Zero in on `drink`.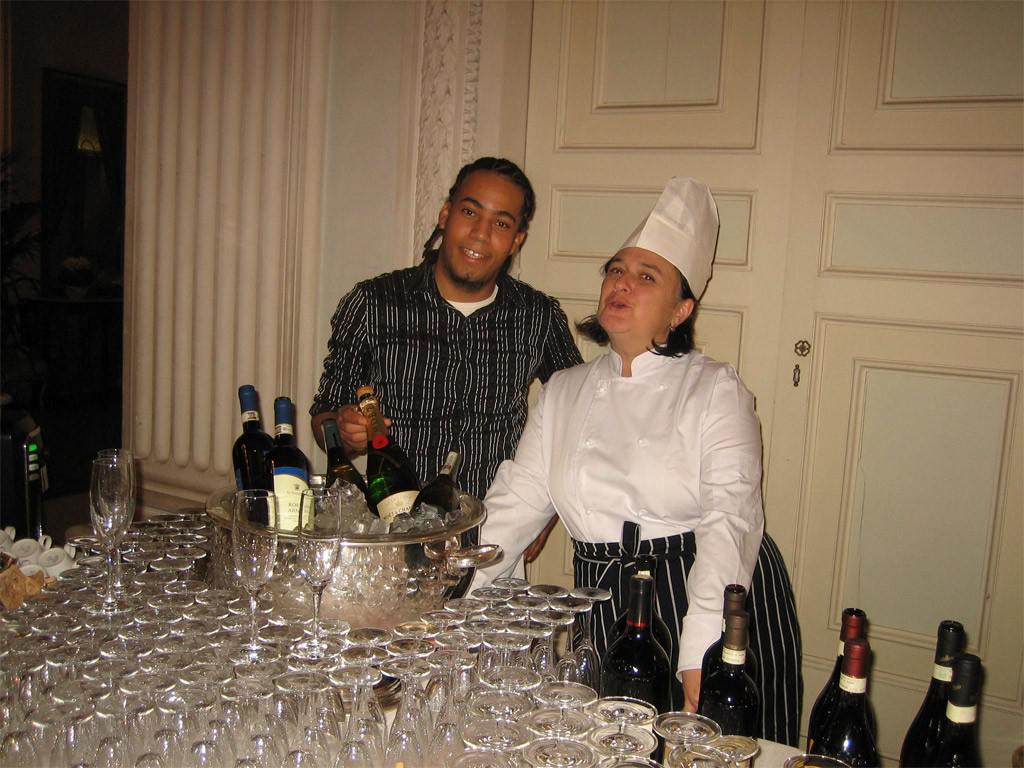
Zeroed in: [x1=898, y1=619, x2=964, y2=766].
